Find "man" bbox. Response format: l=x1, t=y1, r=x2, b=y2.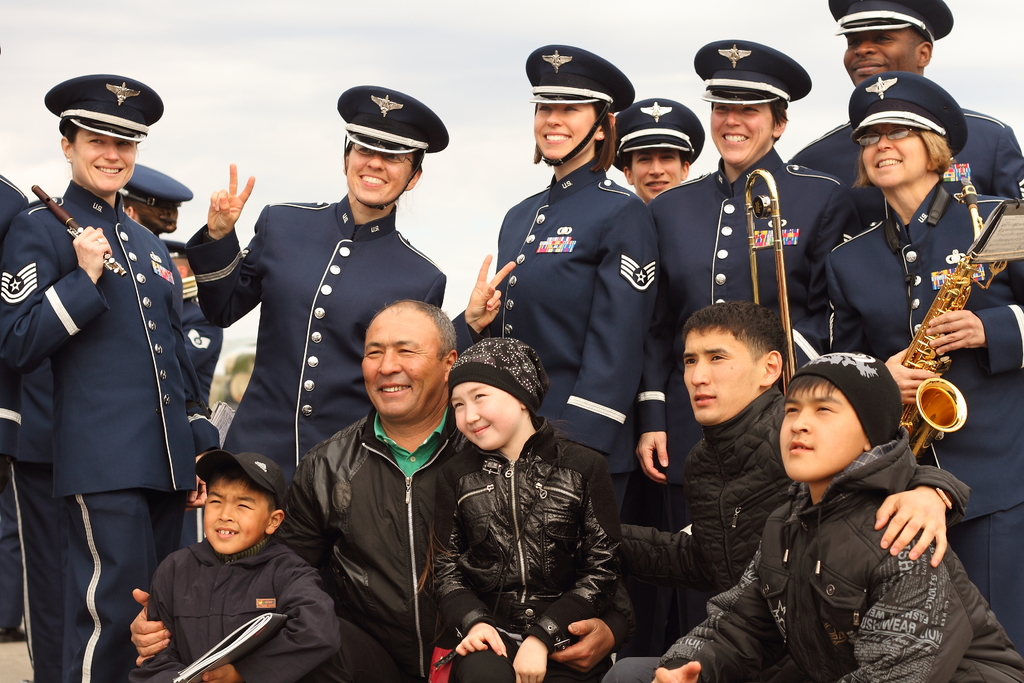
l=782, t=0, r=1023, b=231.
